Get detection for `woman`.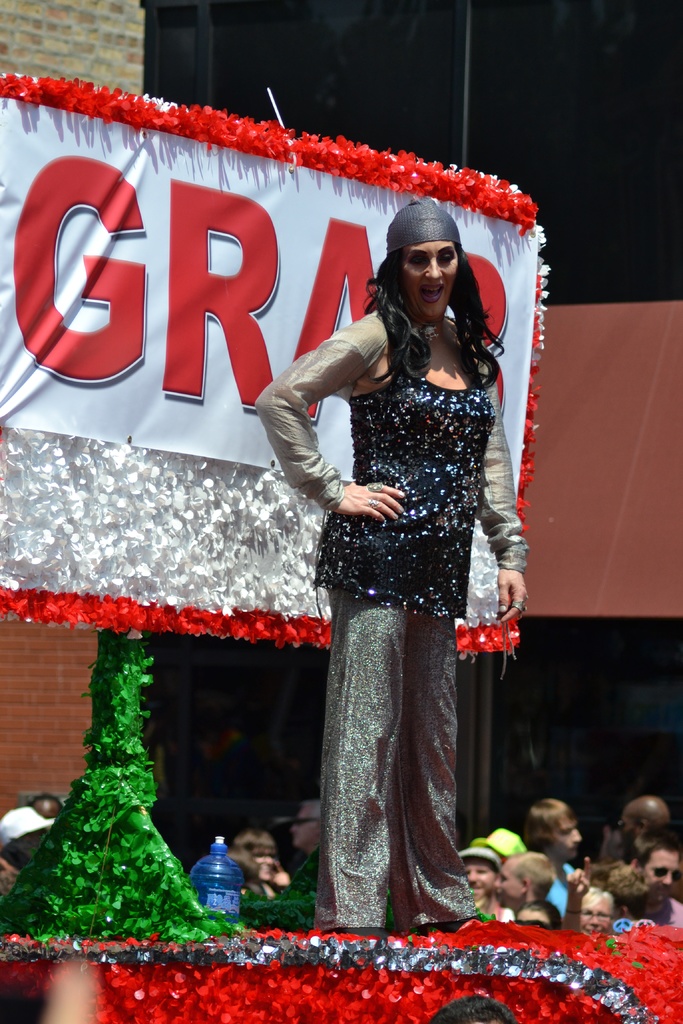
Detection: x1=284, y1=141, x2=532, y2=957.
